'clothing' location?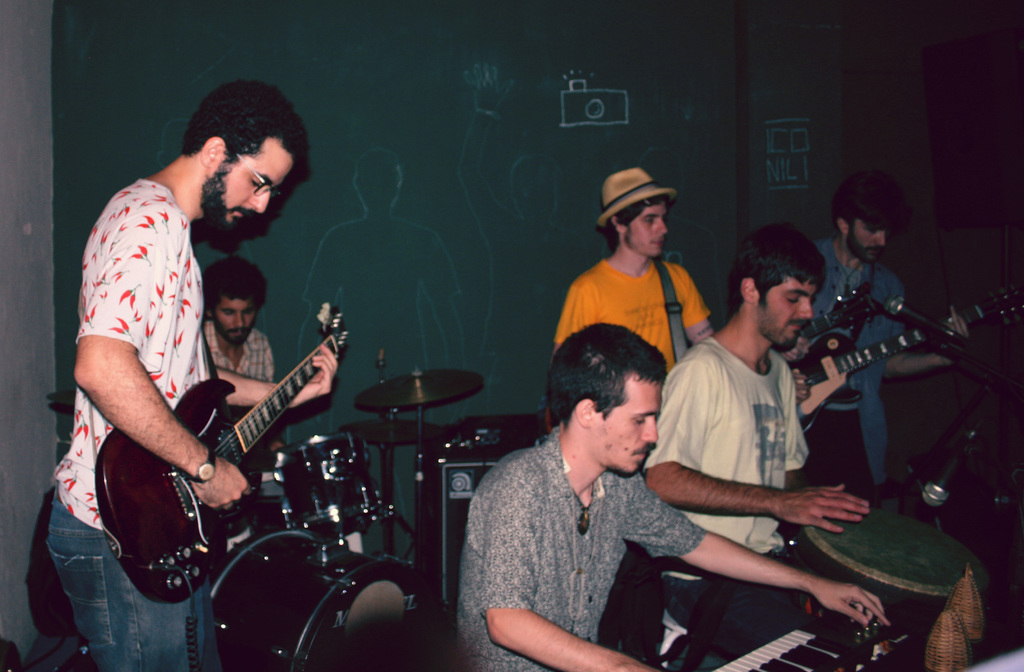
x1=202, y1=321, x2=275, y2=421
